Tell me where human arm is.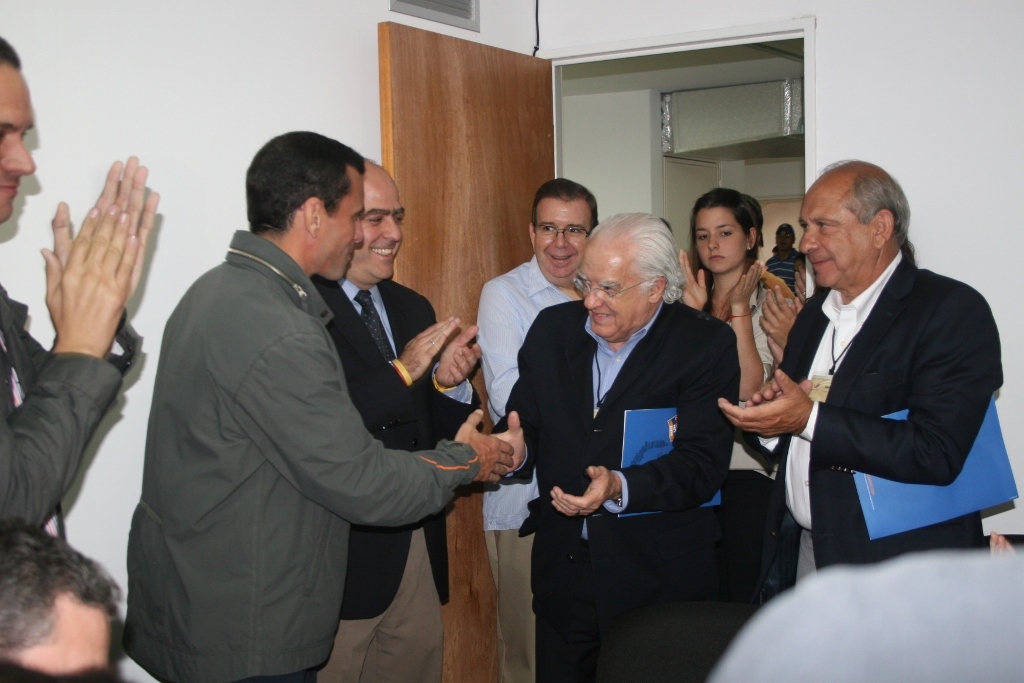
human arm is at <region>714, 288, 998, 490</region>.
